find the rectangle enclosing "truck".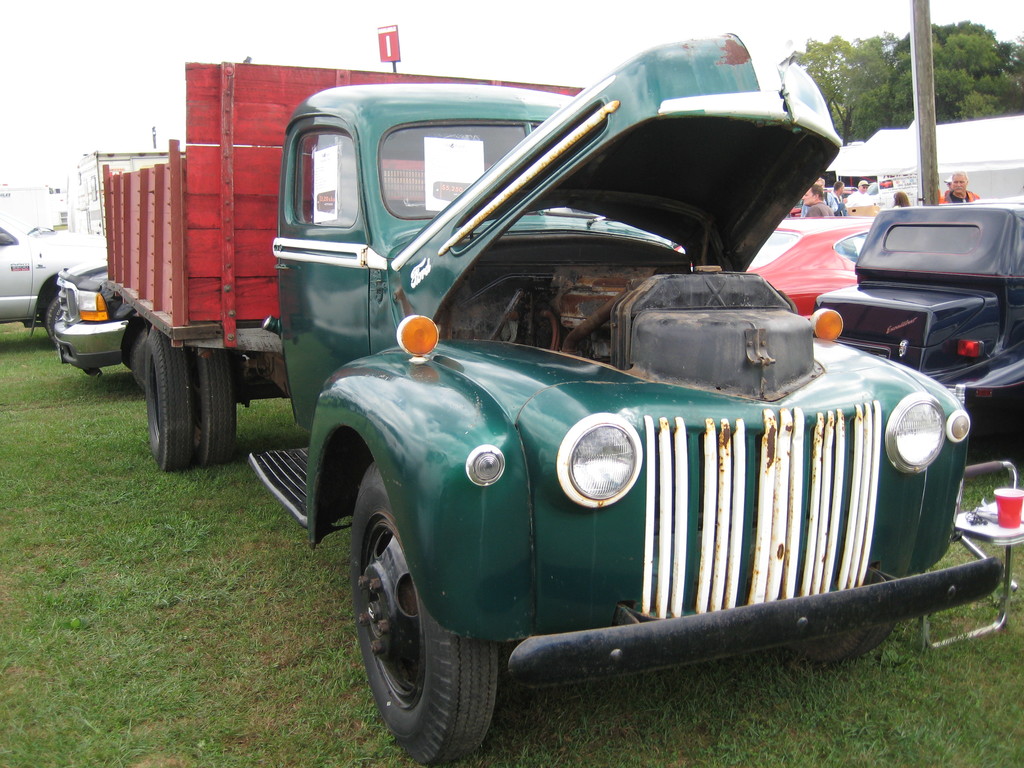
pyautogui.locateOnScreen(167, 58, 1016, 767).
